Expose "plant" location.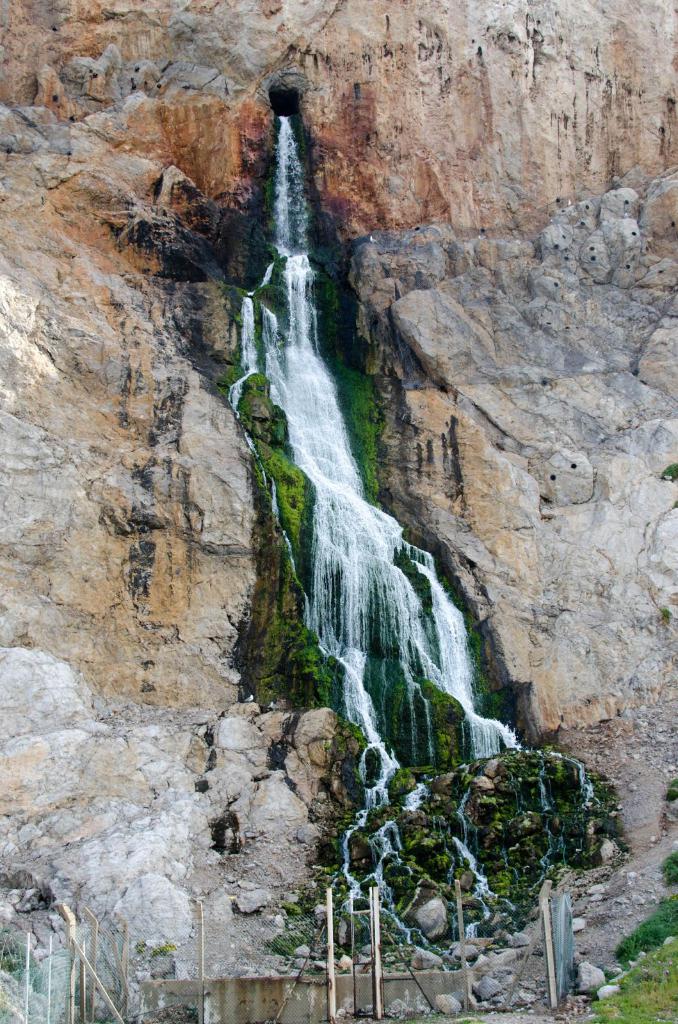
Exposed at crop(141, 936, 181, 956).
